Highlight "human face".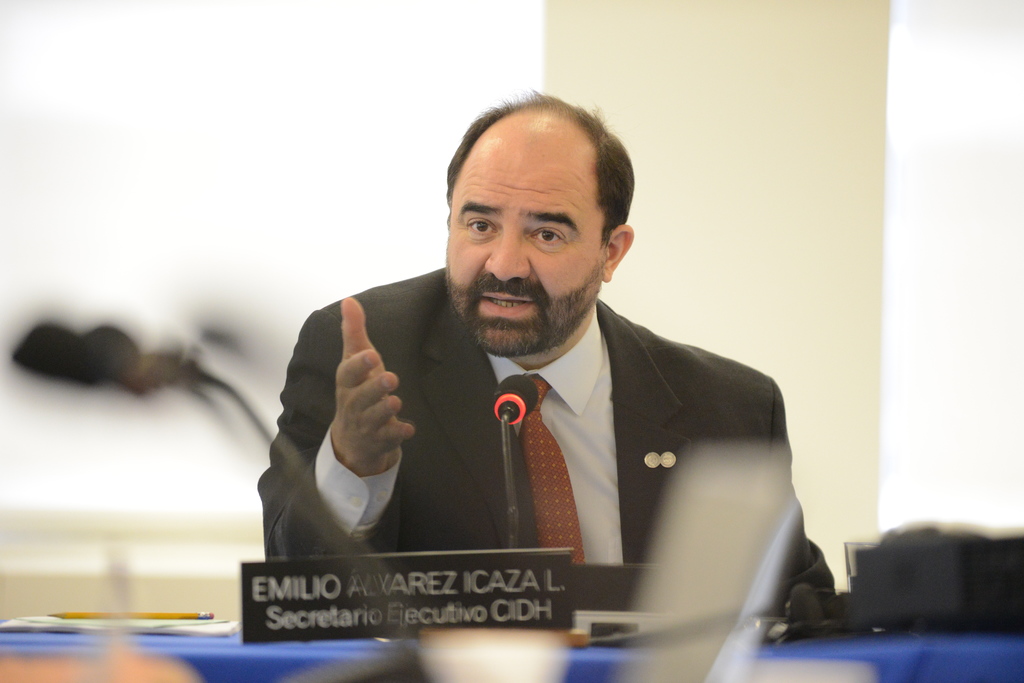
Highlighted region: {"left": 445, "top": 163, "right": 602, "bottom": 356}.
